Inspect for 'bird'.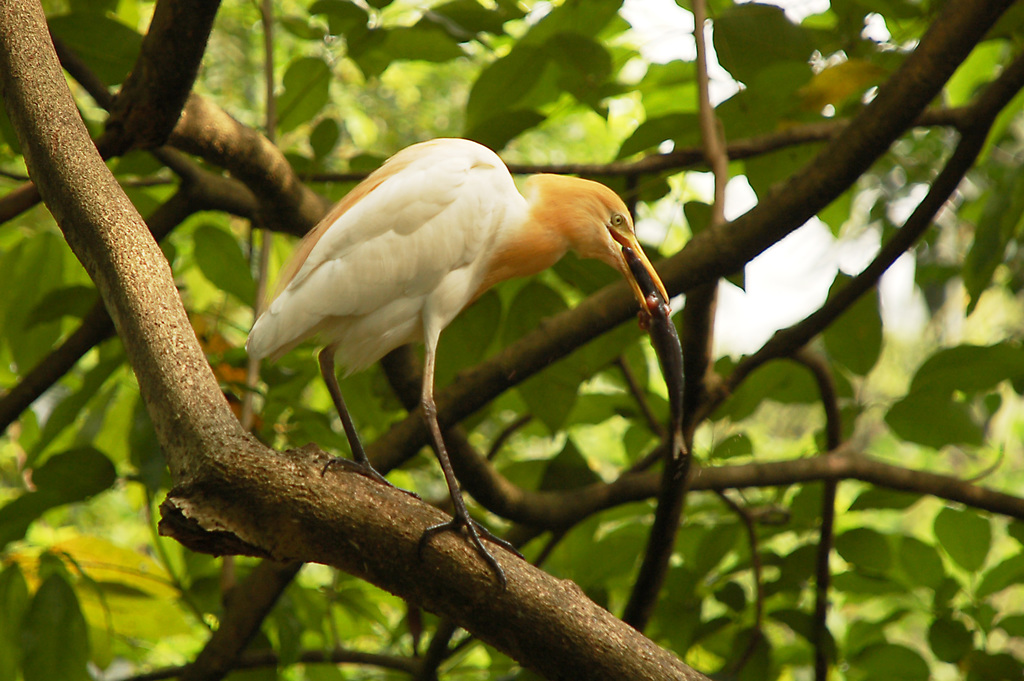
Inspection: {"left": 230, "top": 145, "right": 684, "bottom": 526}.
